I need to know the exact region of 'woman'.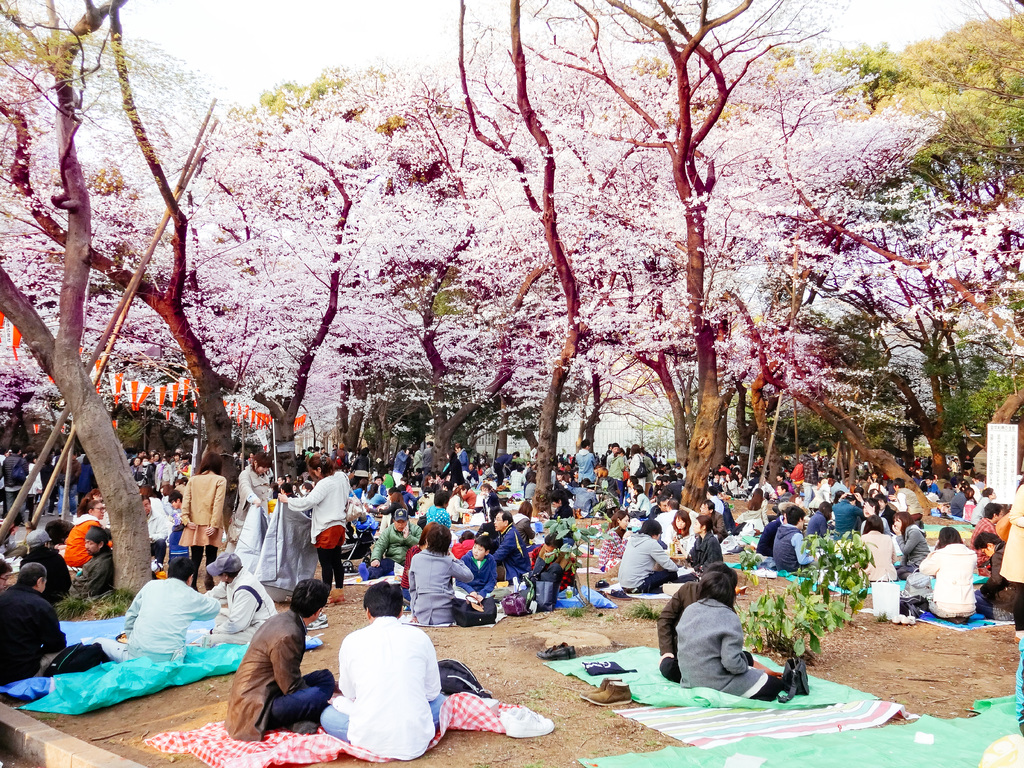
Region: [left=746, top=486, right=768, bottom=525].
